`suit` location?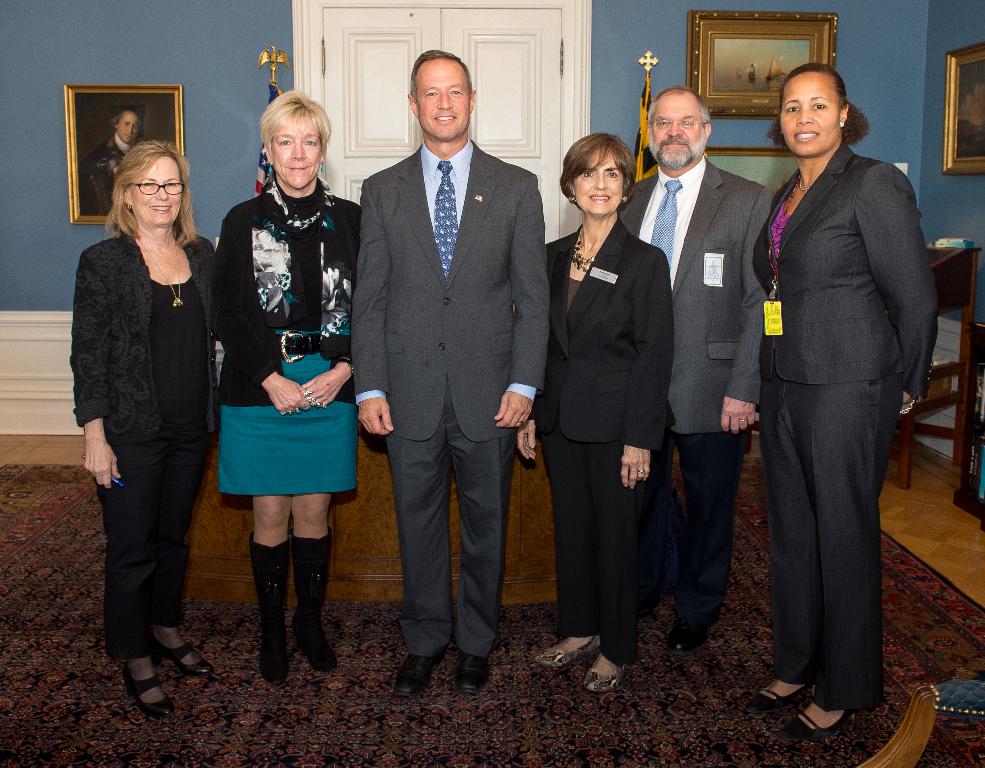
(752, 139, 941, 715)
